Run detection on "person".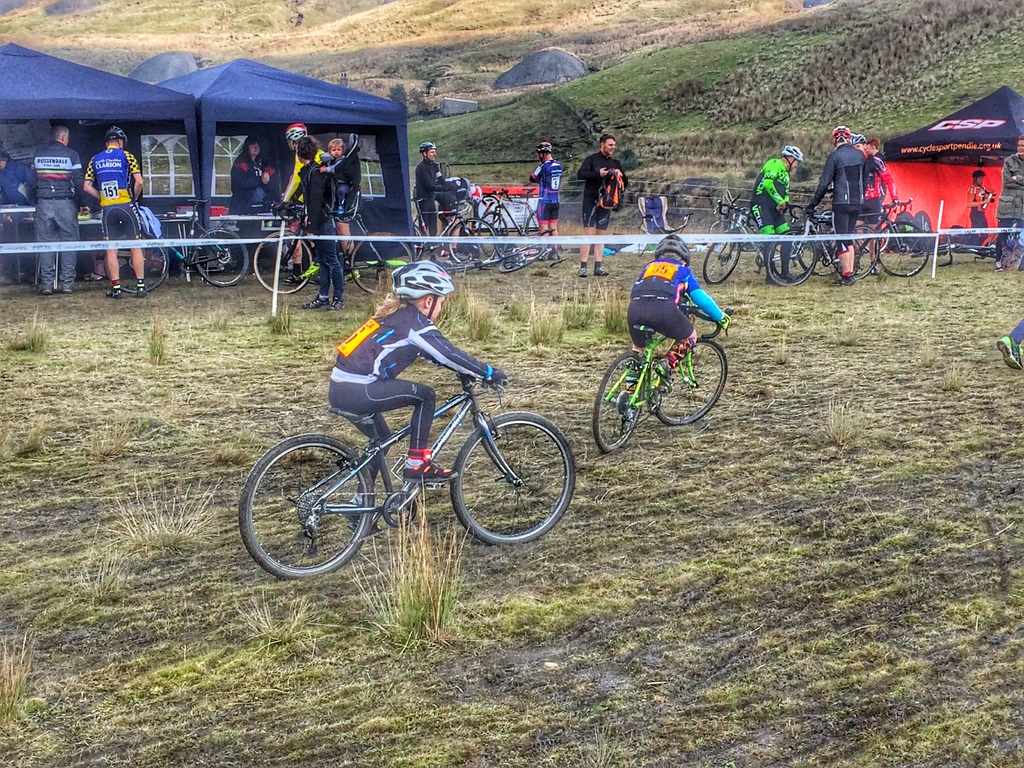
Result: [324,257,512,543].
